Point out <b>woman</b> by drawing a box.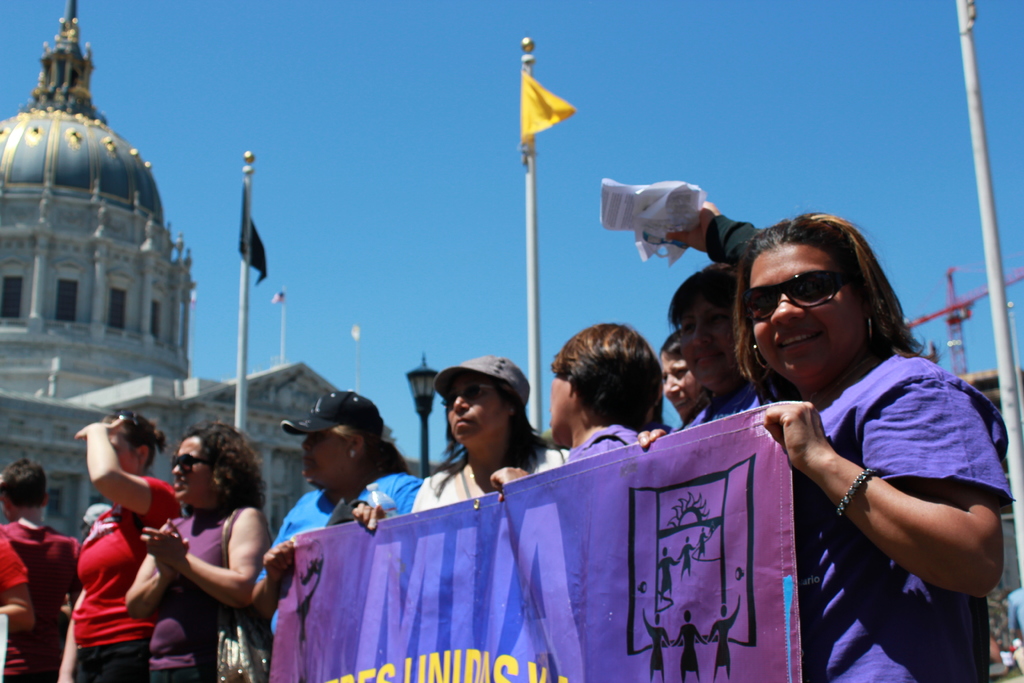
Rect(56, 407, 186, 682).
